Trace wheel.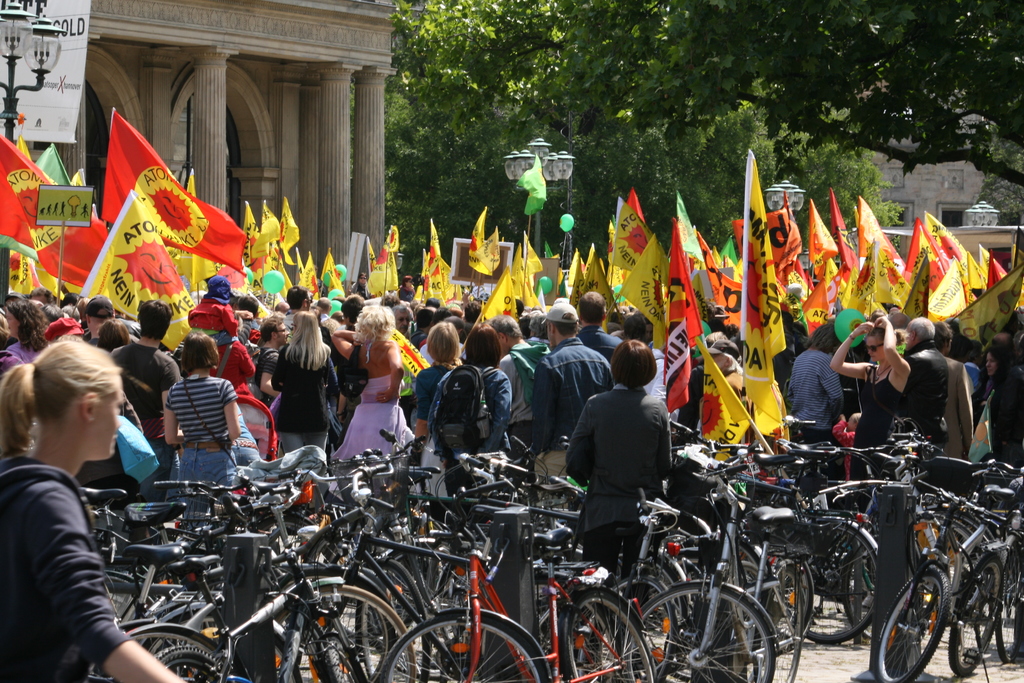
Traced to {"left": 955, "top": 555, "right": 1005, "bottom": 668}.
